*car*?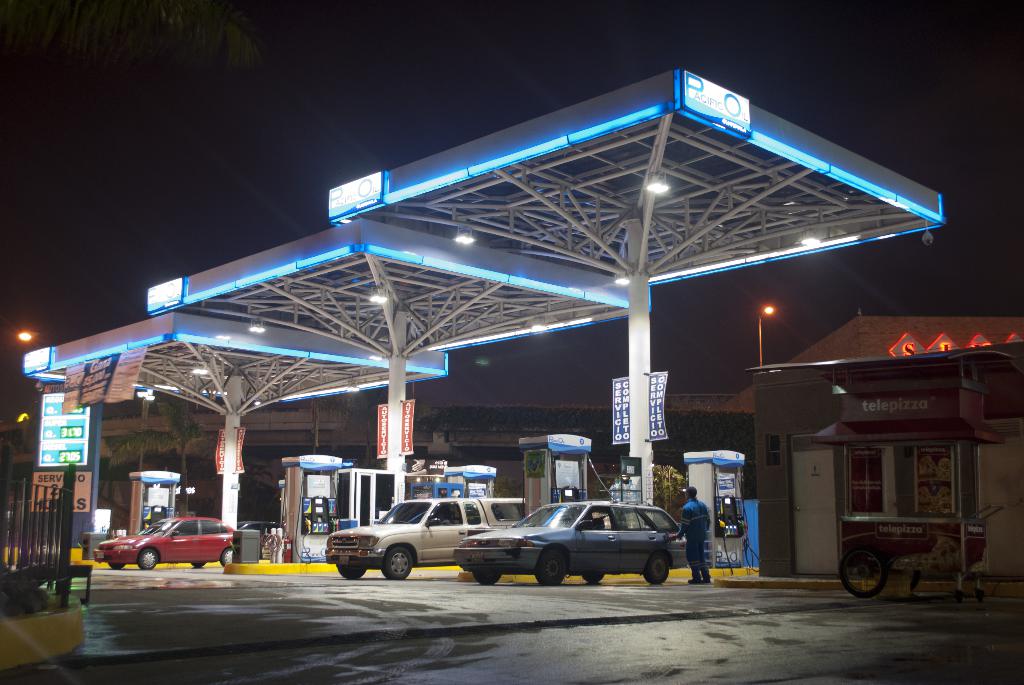
[left=88, top=513, right=239, bottom=573]
